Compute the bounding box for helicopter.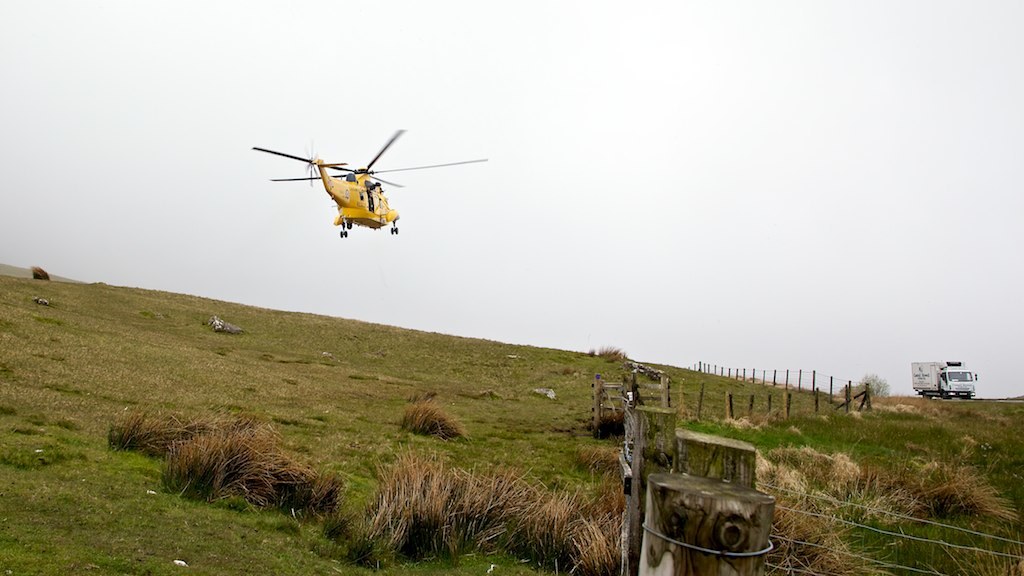
[left=252, top=128, right=488, bottom=238].
